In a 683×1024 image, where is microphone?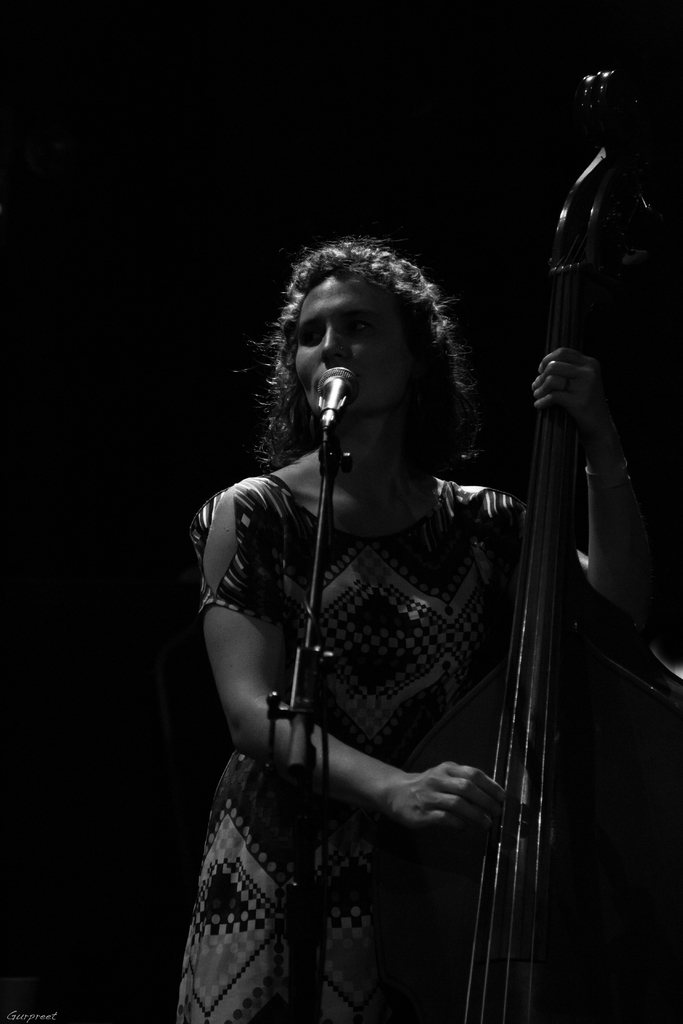
bbox(297, 365, 368, 463).
